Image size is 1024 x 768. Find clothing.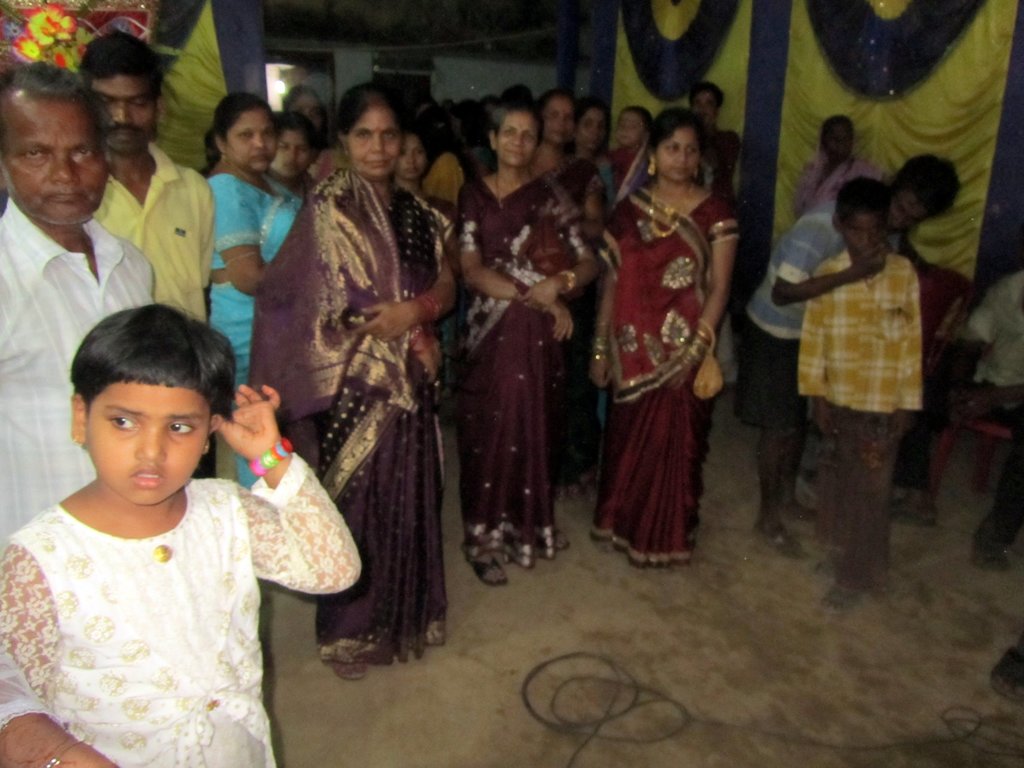
rect(291, 176, 442, 673).
